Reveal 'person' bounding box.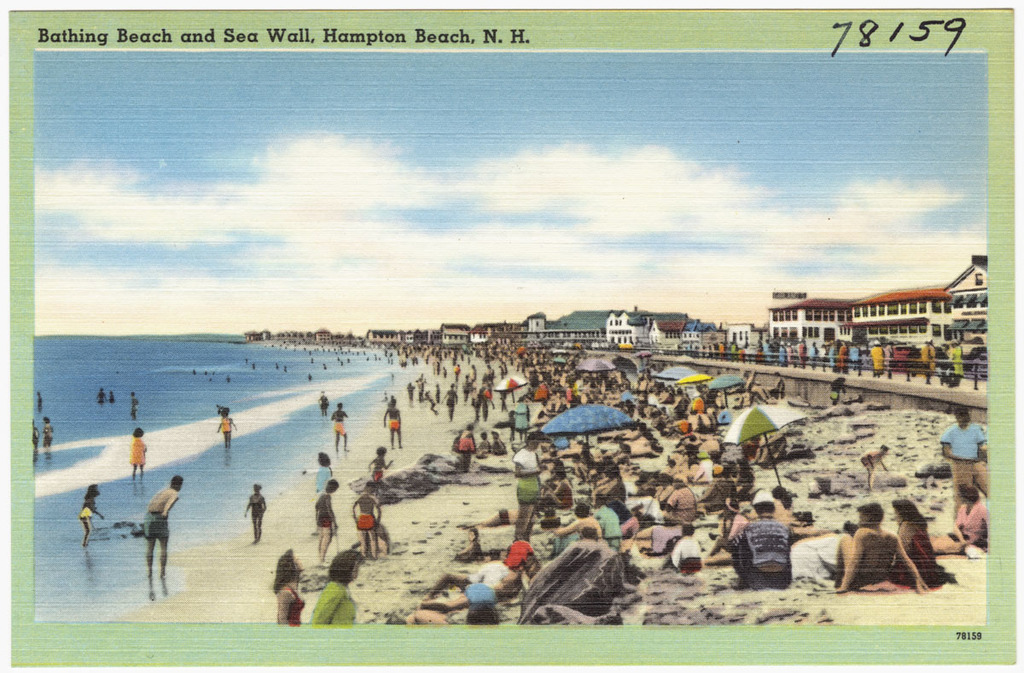
Revealed: select_region(95, 386, 104, 405).
